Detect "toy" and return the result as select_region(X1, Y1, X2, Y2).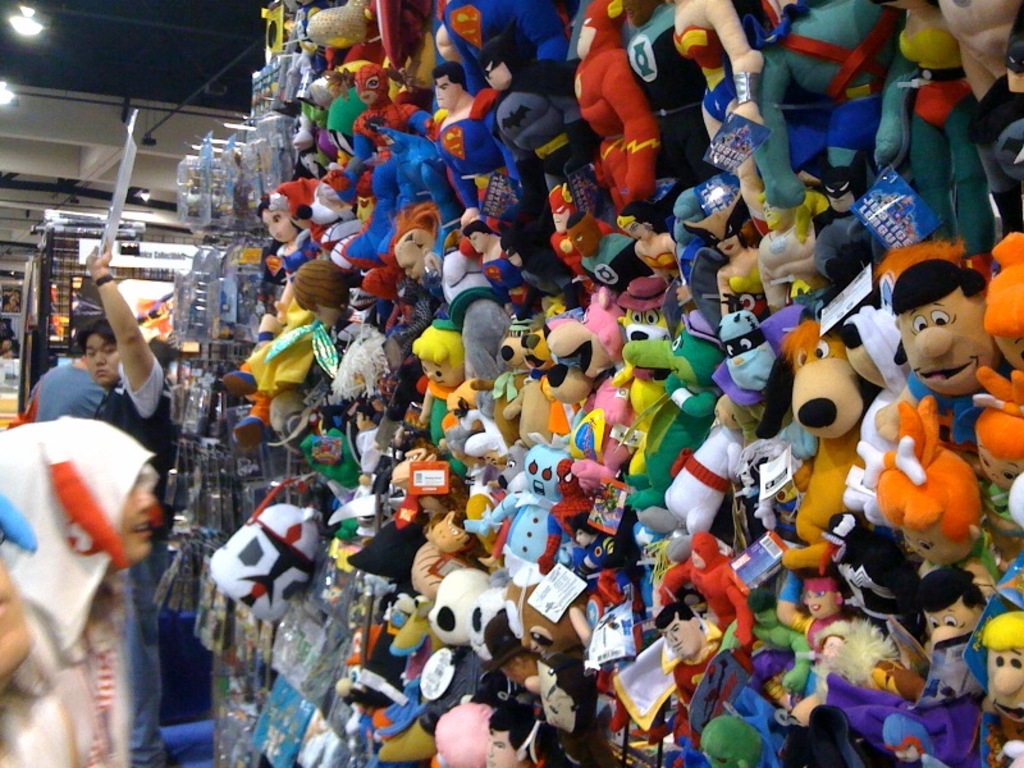
select_region(458, 206, 553, 315).
